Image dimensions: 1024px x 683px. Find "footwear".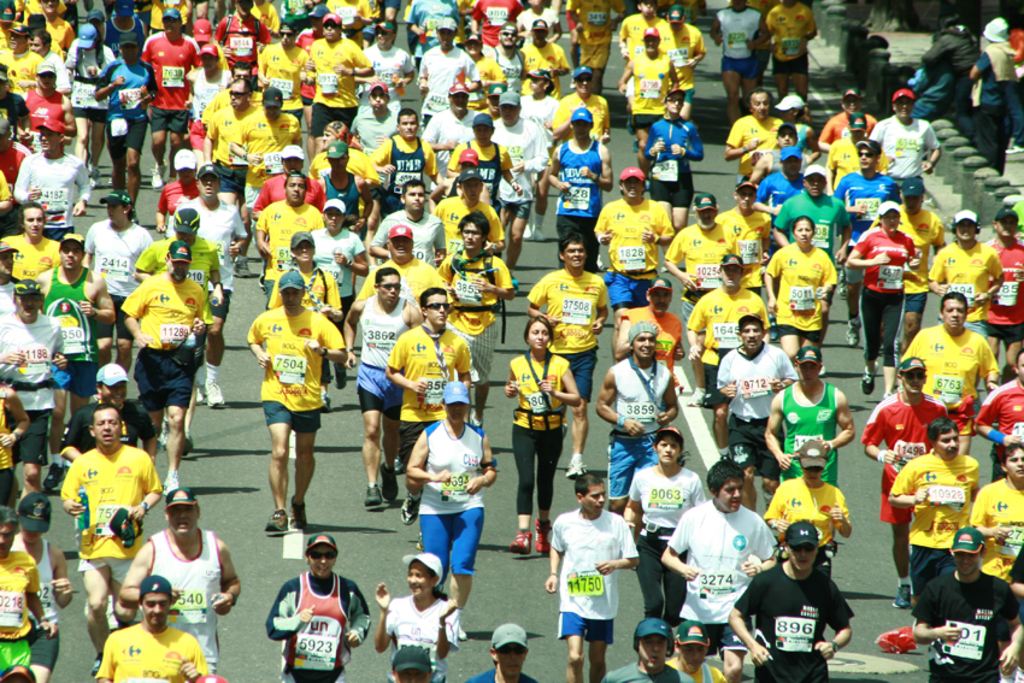
155,410,169,444.
